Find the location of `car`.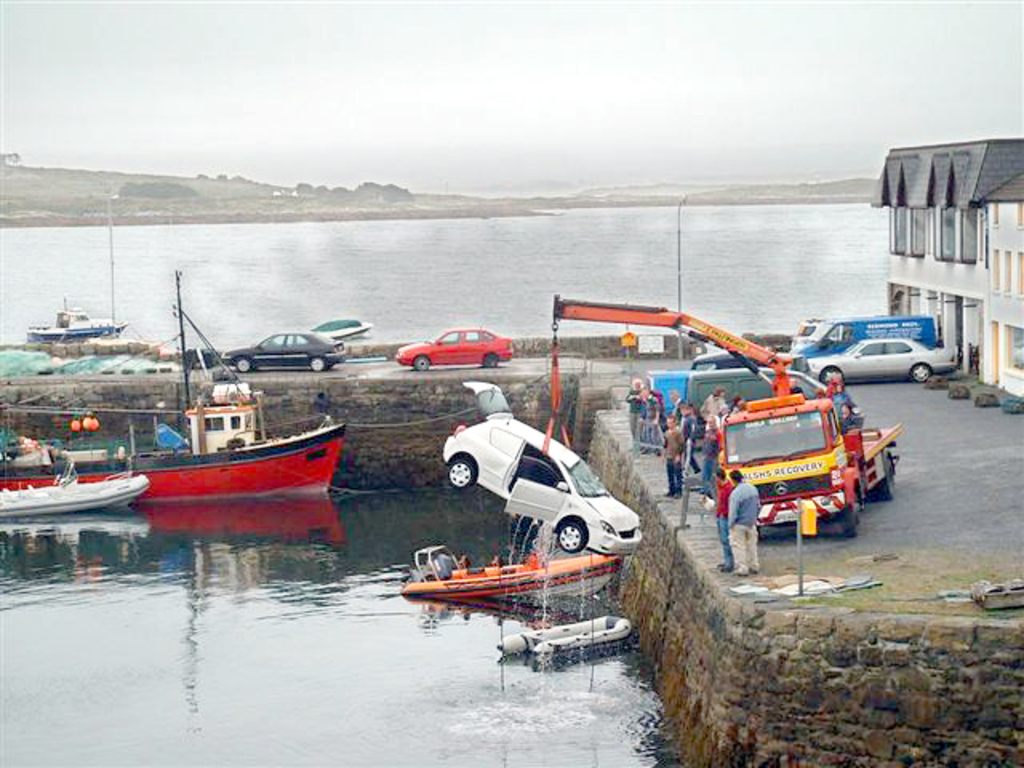
Location: 214/323/352/368.
